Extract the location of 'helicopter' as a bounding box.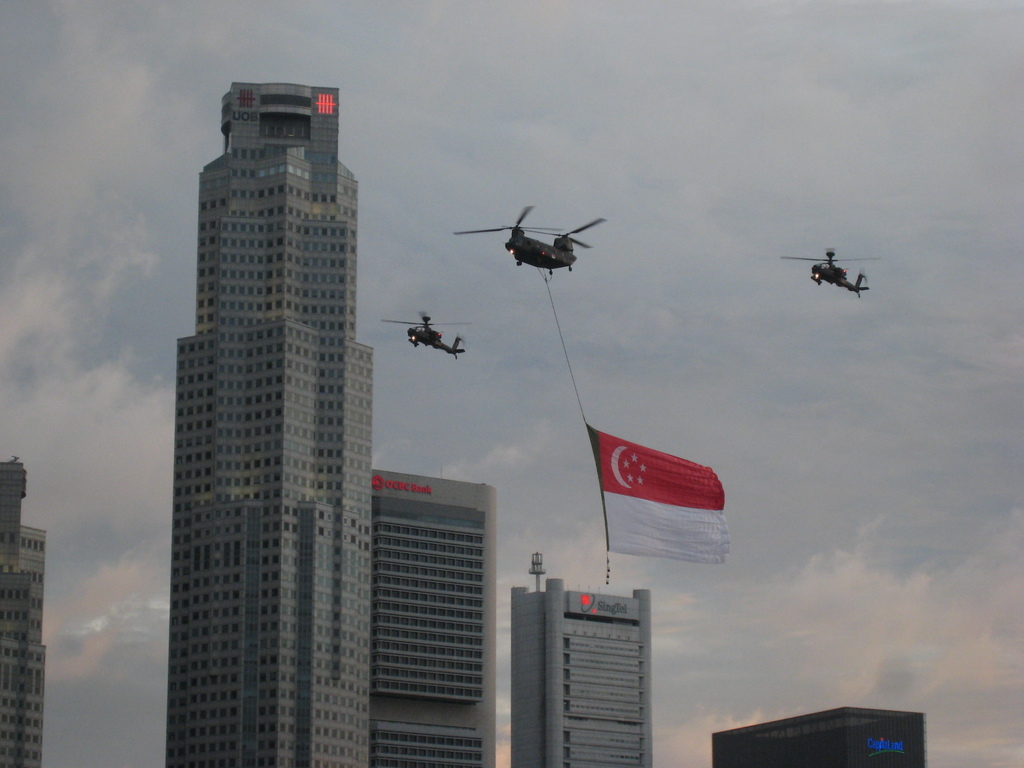
region(452, 205, 609, 275).
